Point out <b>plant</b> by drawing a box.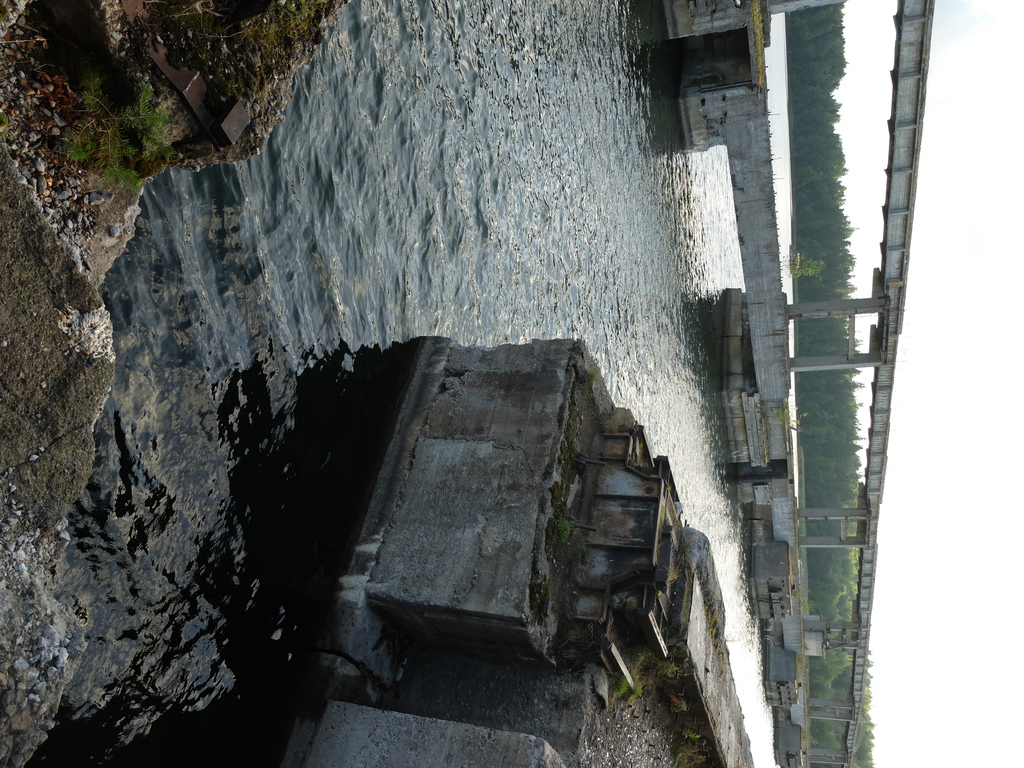
{"x1": 604, "y1": 646, "x2": 678, "y2": 705}.
